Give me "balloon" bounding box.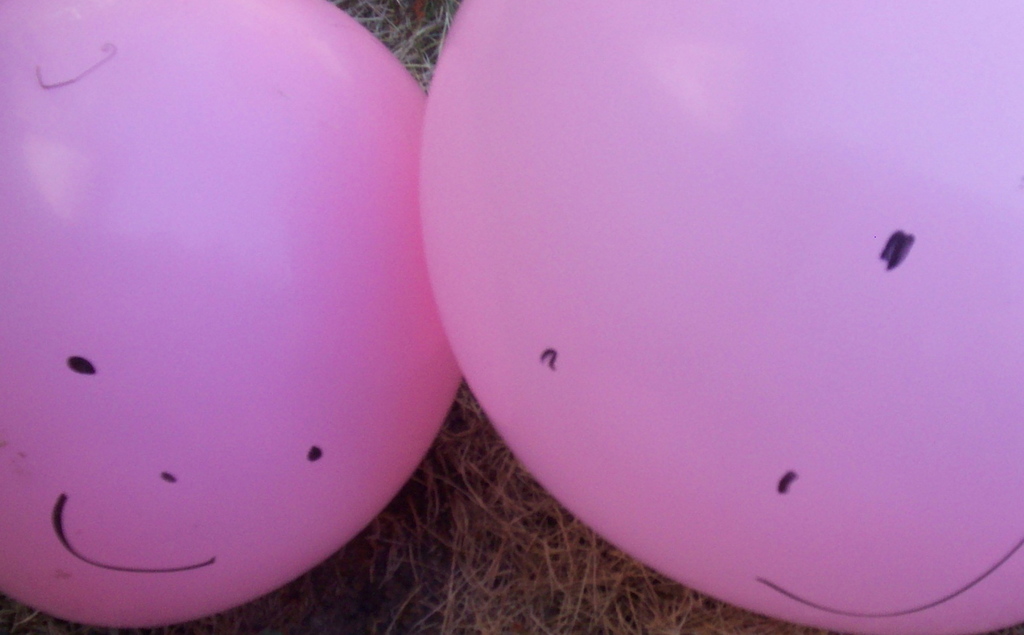
Rect(0, 0, 463, 632).
